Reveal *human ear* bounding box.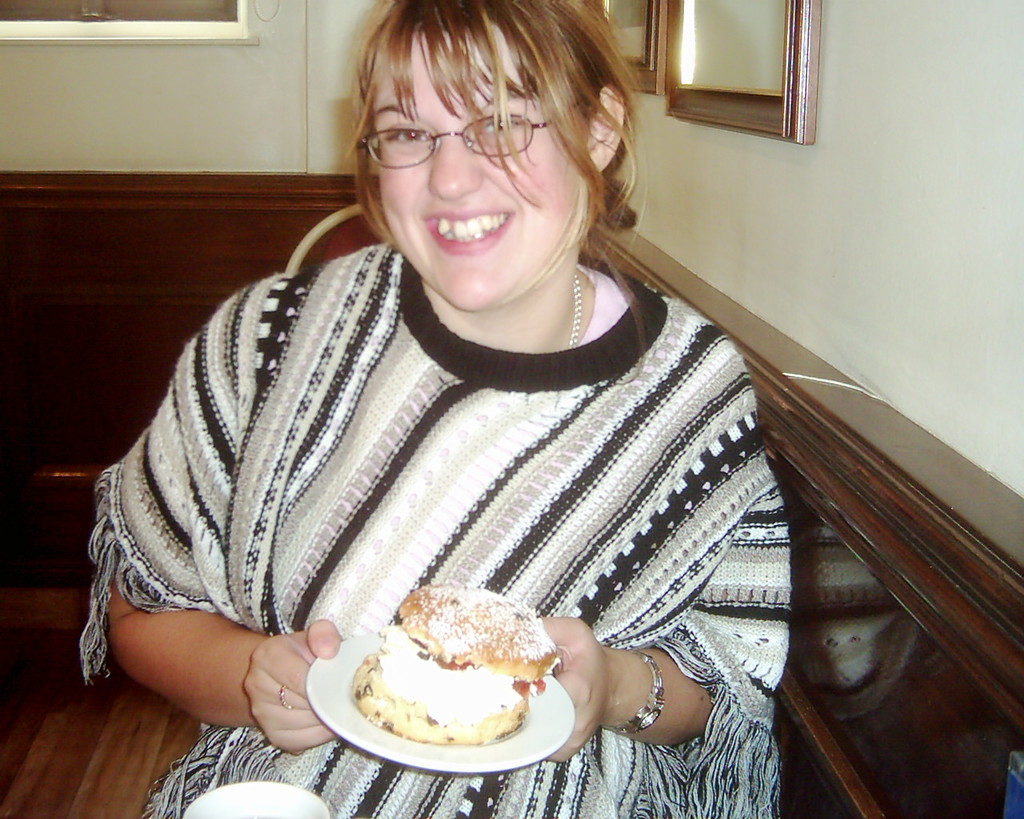
Revealed: BBox(593, 81, 622, 162).
